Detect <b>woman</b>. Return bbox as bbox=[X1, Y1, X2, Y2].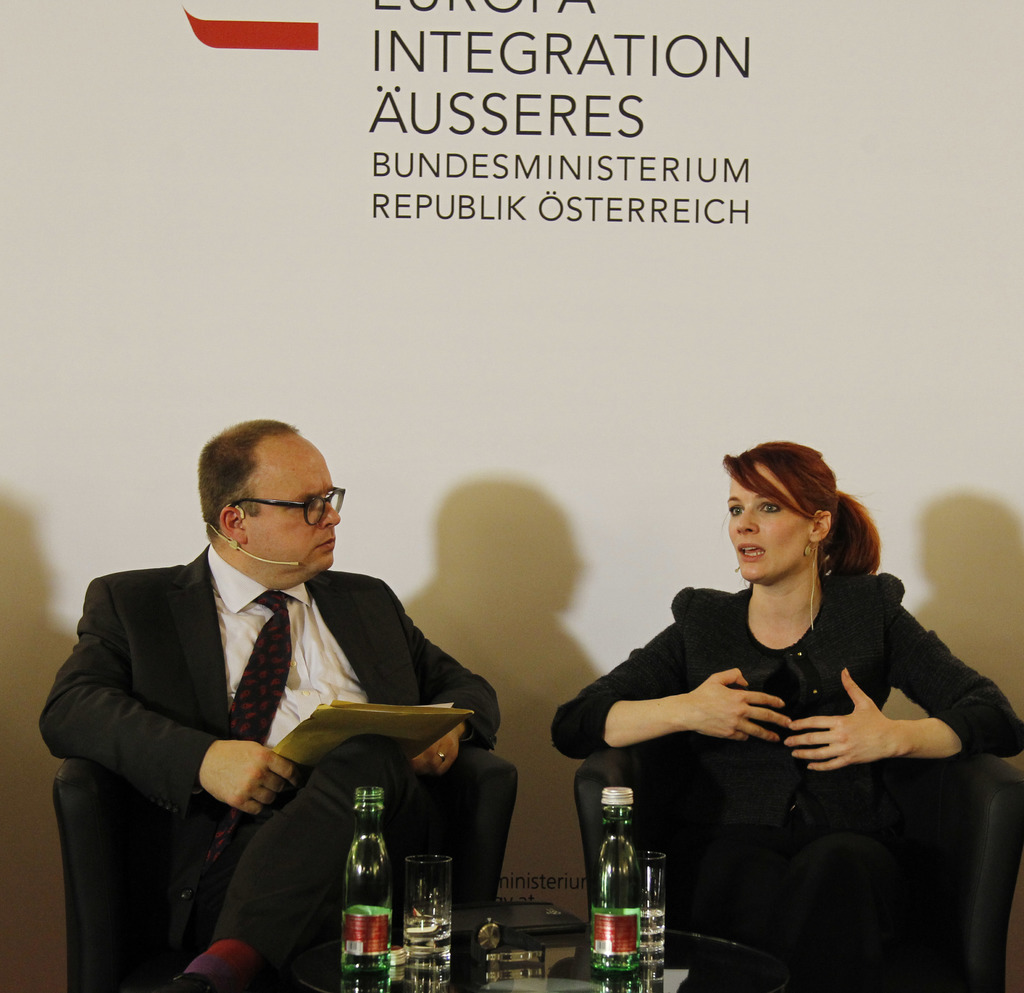
bbox=[570, 446, 964, 981].
